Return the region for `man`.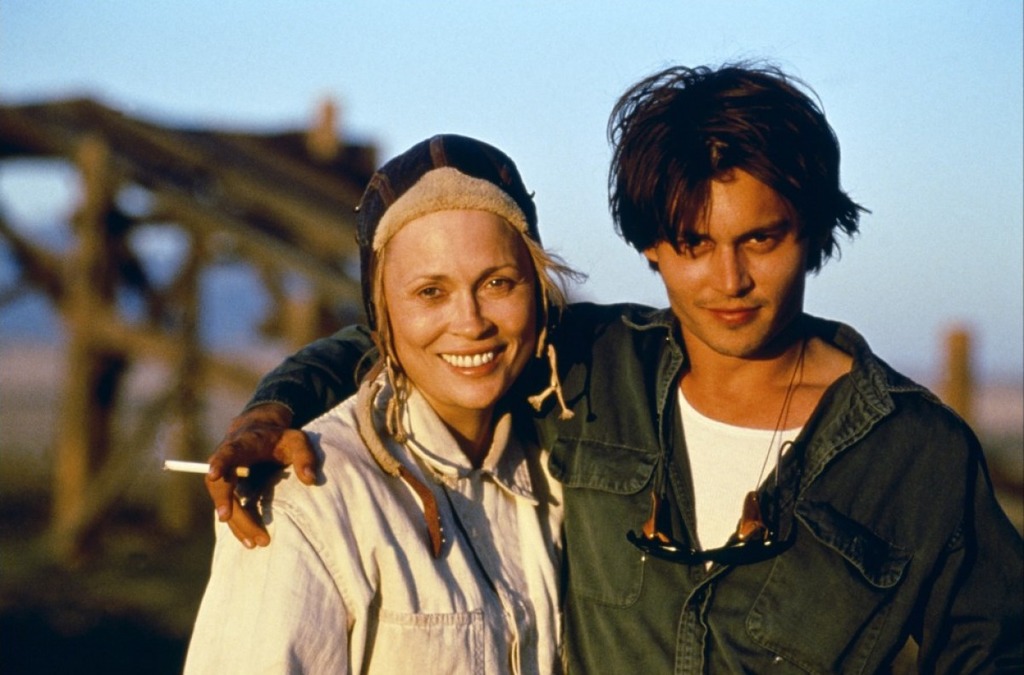
(208, 57, 1023, 674).
